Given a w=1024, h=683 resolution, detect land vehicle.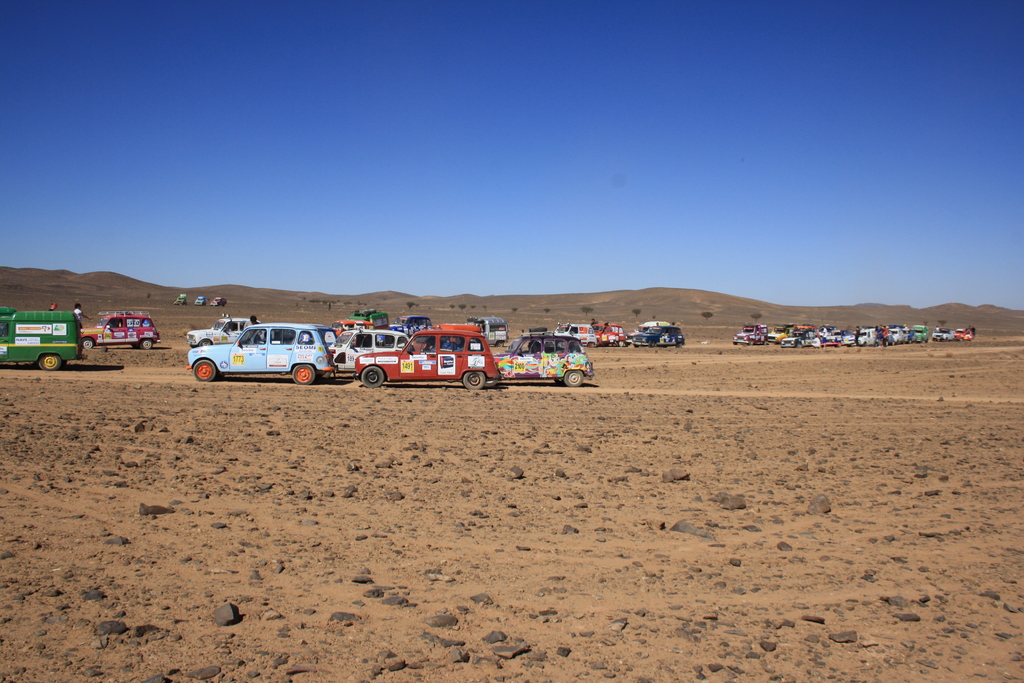
x1=636, y1=322, x2=680, y2=344.
